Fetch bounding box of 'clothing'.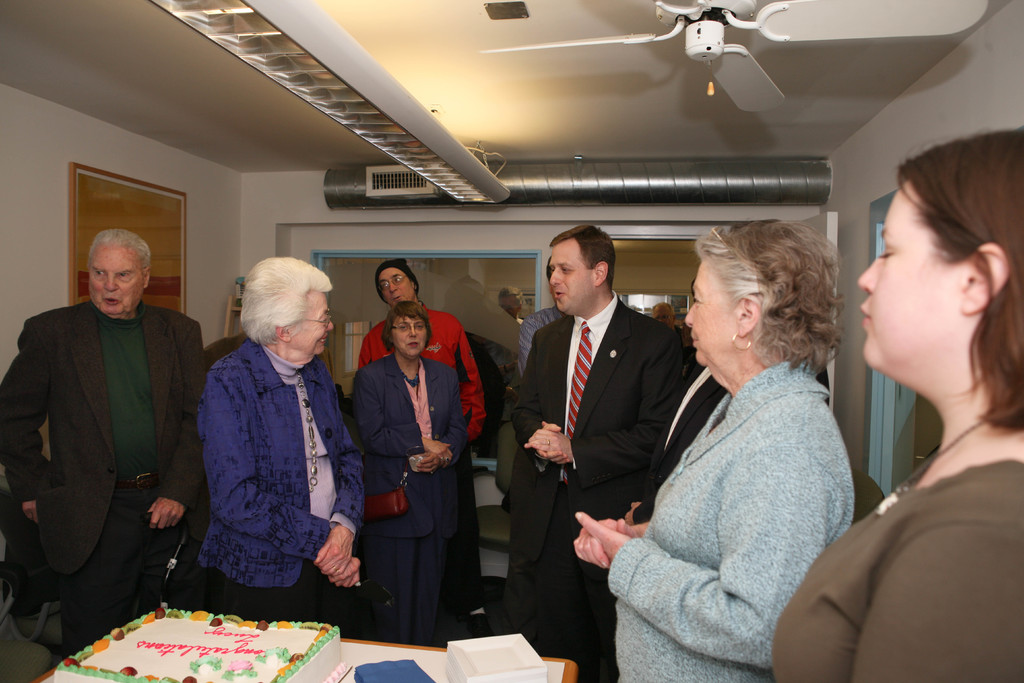
Bbox: box=[354, 353, 468, 647].
